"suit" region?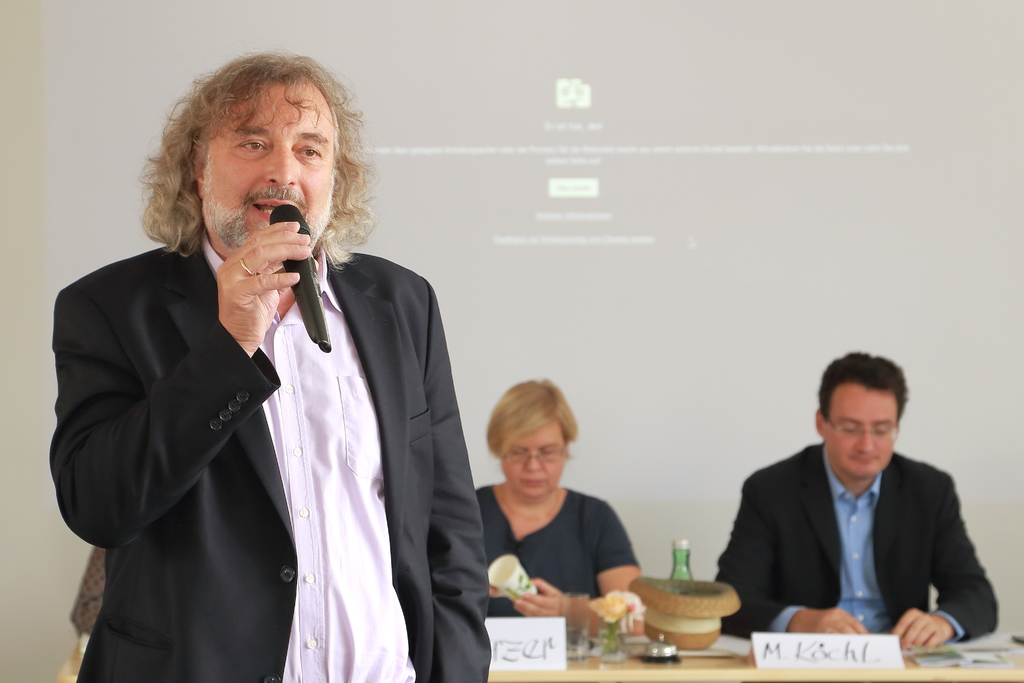
{"left": 52, "top": 230, "right": 483, "bottom": 682}
